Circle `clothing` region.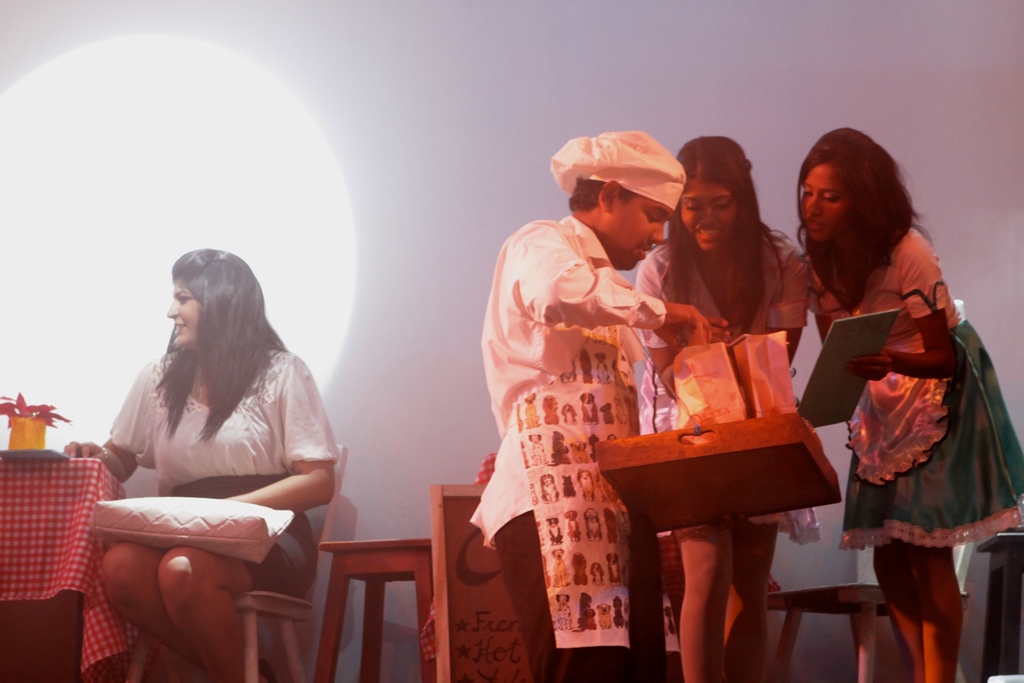
Region: [106,350,340,588].
